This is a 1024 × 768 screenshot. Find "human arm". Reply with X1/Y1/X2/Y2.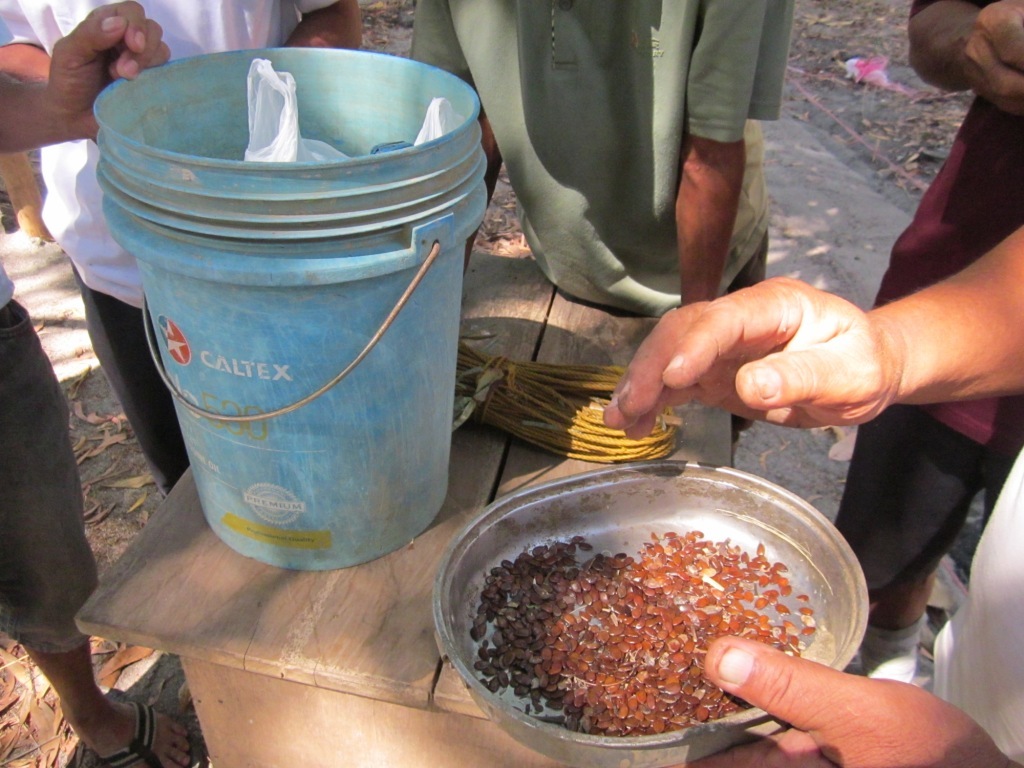
0/0/175/152.
